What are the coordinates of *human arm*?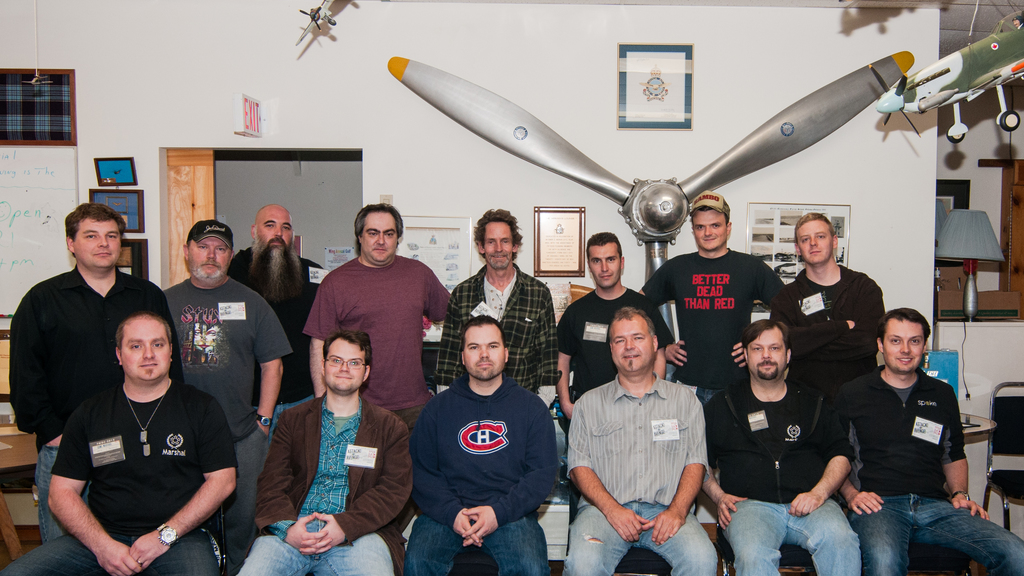
<region>459, 397, 557, 549</region>.
